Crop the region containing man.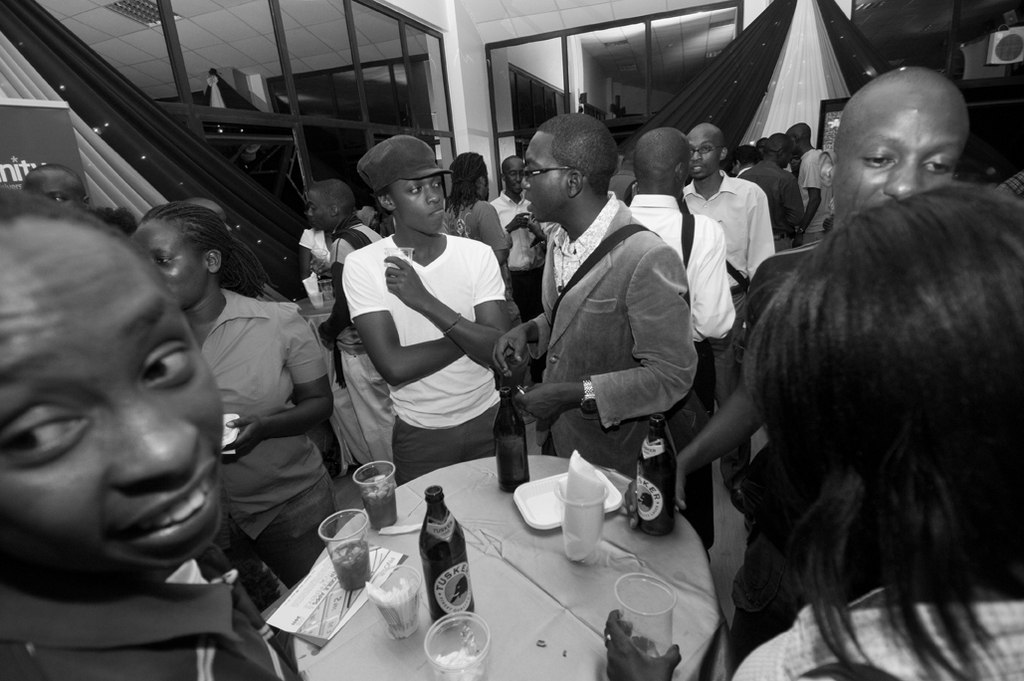
Crop region: [left=306, top=178, right=382, bottom=468].
